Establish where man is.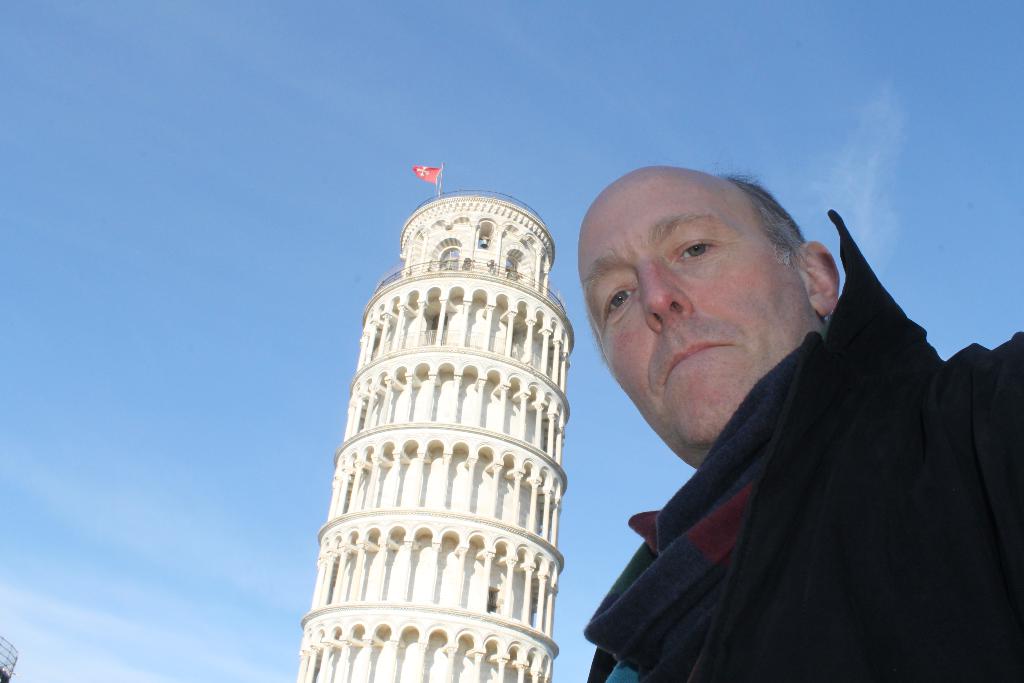
Established at [534, 145, 1018, 679].
